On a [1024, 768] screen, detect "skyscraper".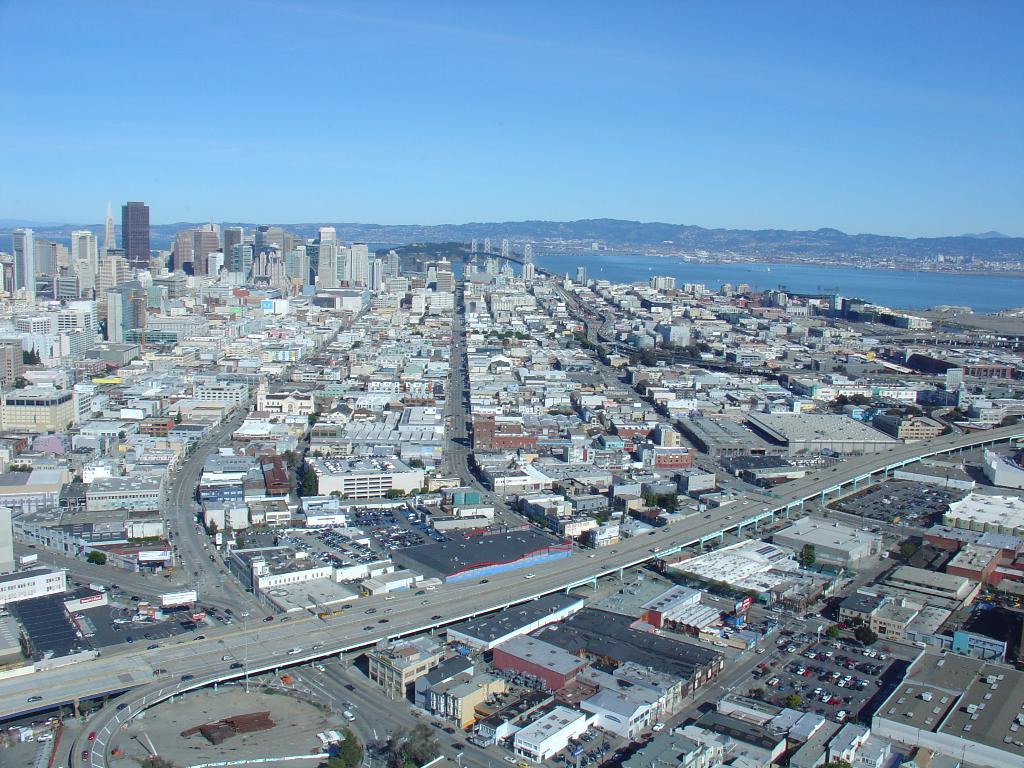
l=1, t=336, r=26, b=392.
